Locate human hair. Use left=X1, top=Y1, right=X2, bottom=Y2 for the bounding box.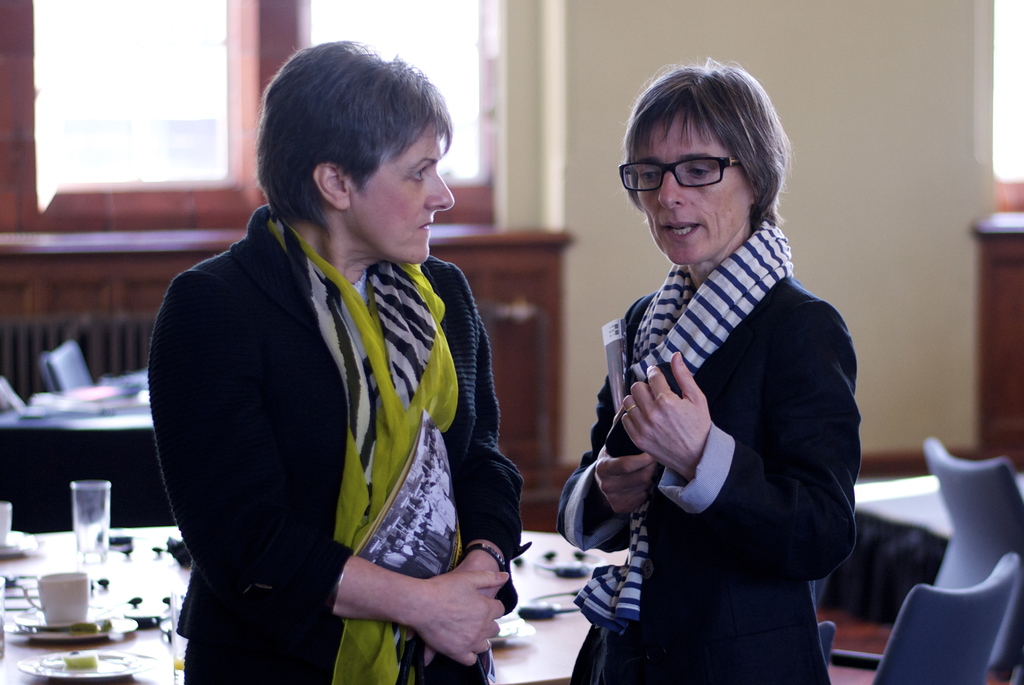
left=257, top=44, right=451, bottom=238.
